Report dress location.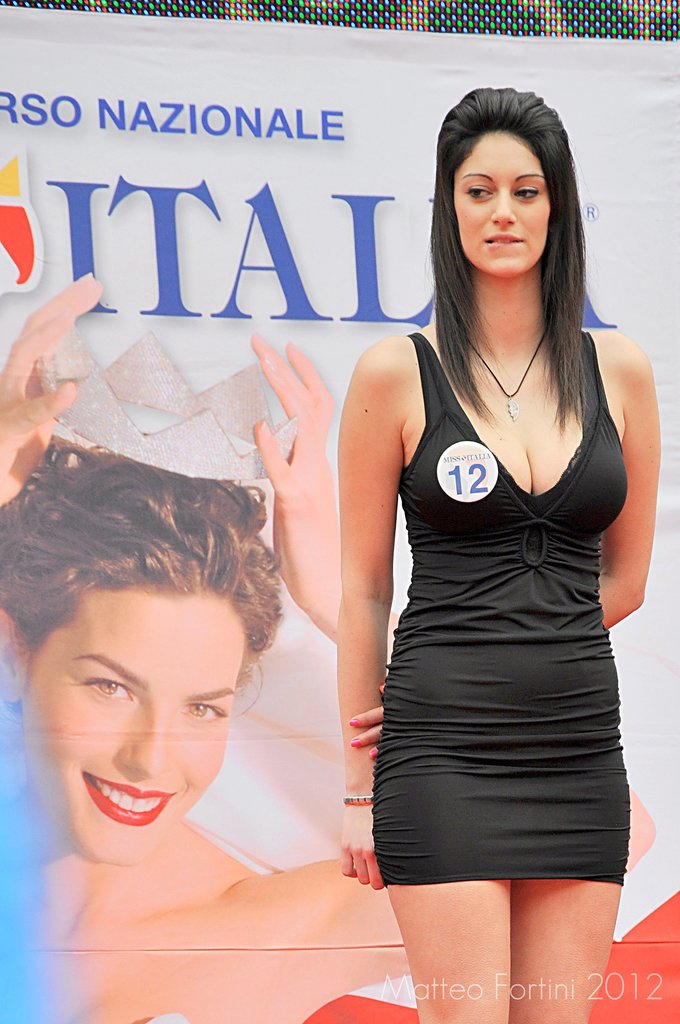
Report: {"x1": 372, "y1": 326, "x2": 631, "y2": 888}.
